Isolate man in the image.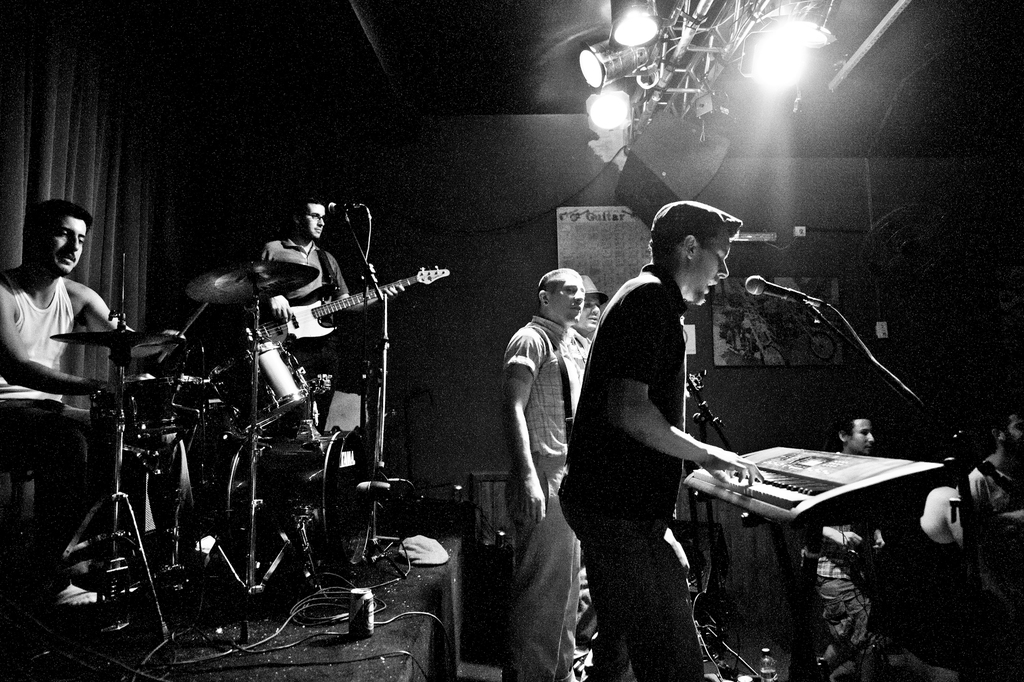
Isolated region: Rect(507, 267, 594, 681).
